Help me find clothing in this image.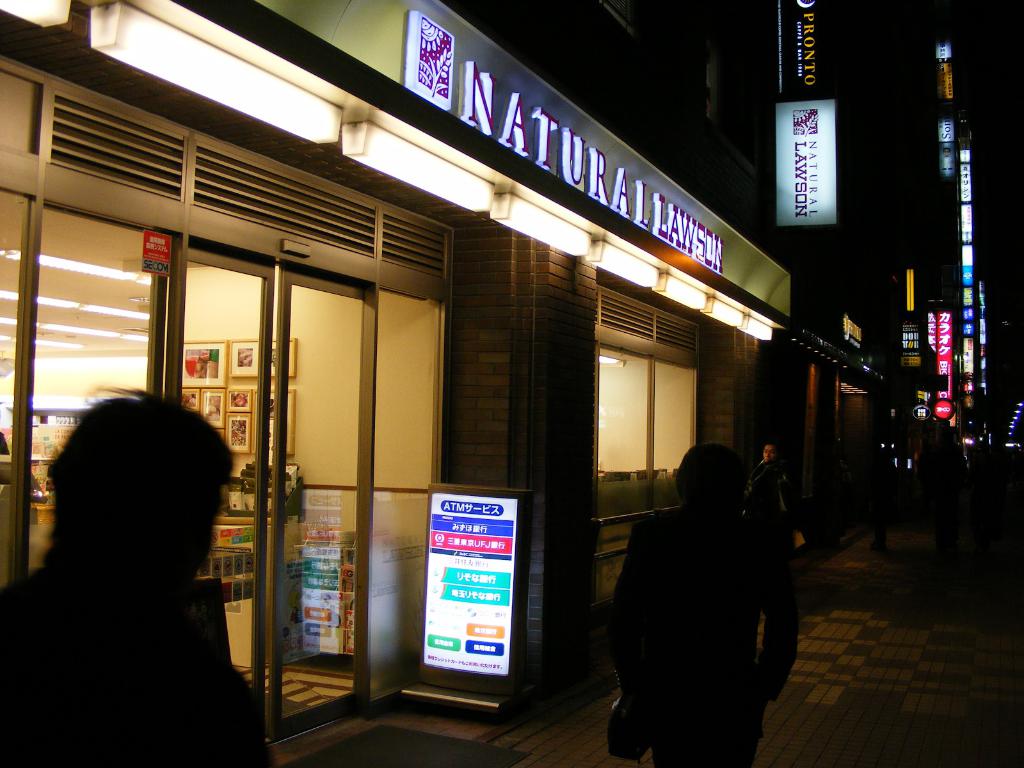
Found it: bbox=(601, 502, 803, 767).
